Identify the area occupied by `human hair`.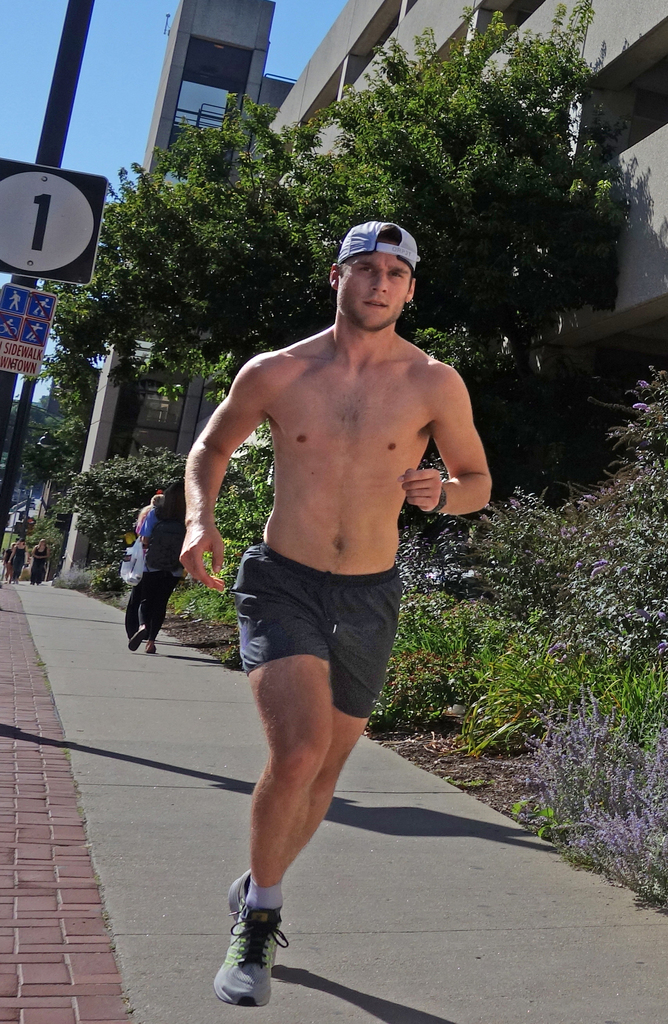
Area: (left=149, top=480, right=185, bottom=520).
